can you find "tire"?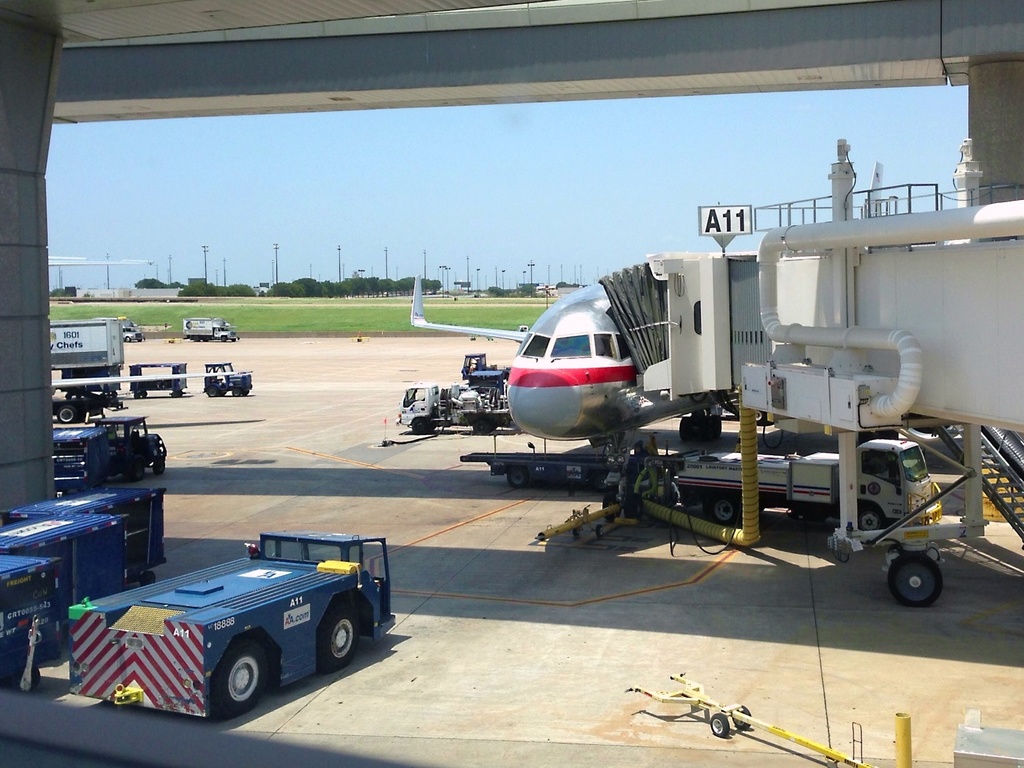
Yes, bounding box: region(139, 569, 156, 585).
